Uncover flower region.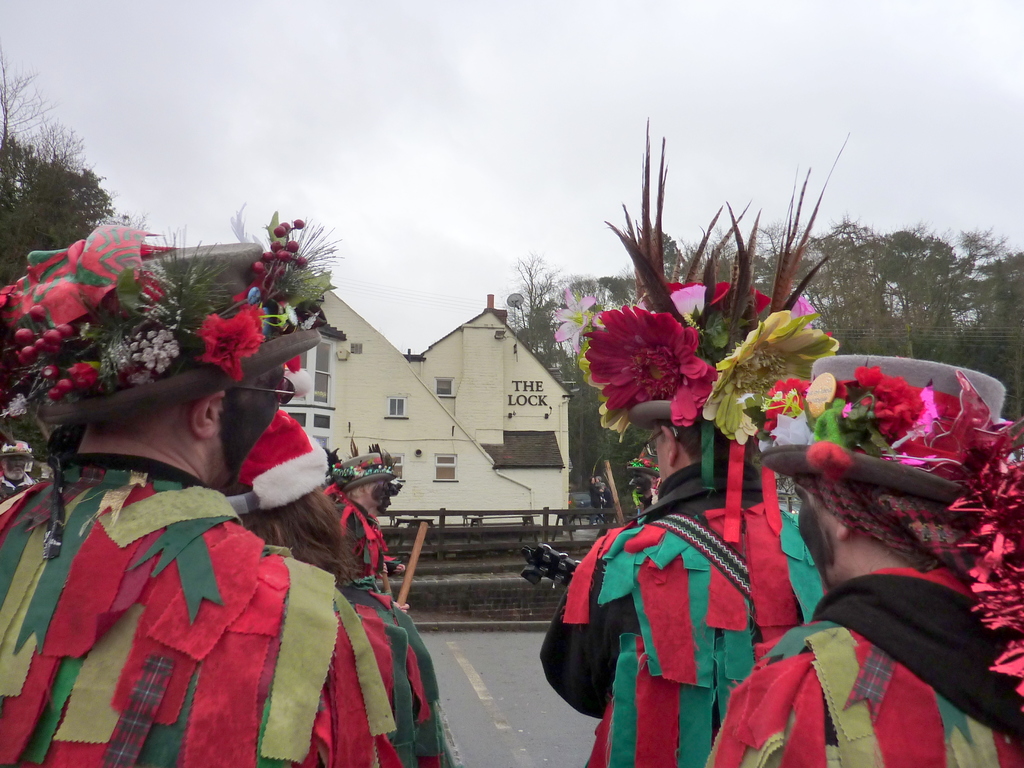
Uncovered: 578 351 632 441.
